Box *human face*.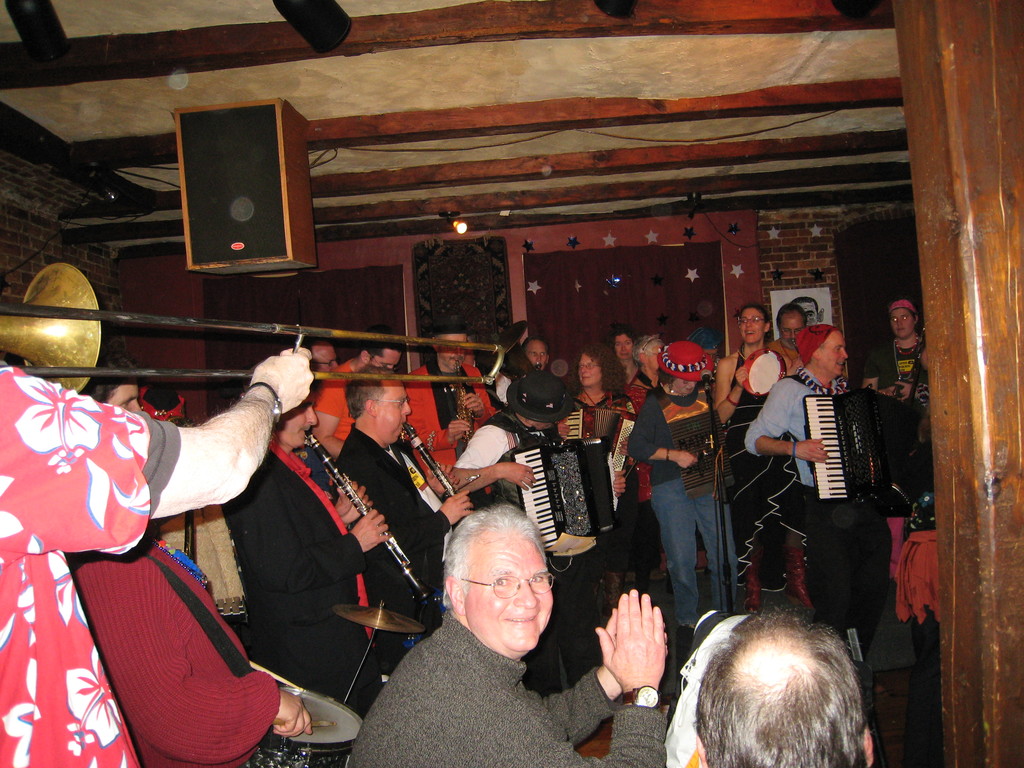
box=[310, 332, 346, 376].
